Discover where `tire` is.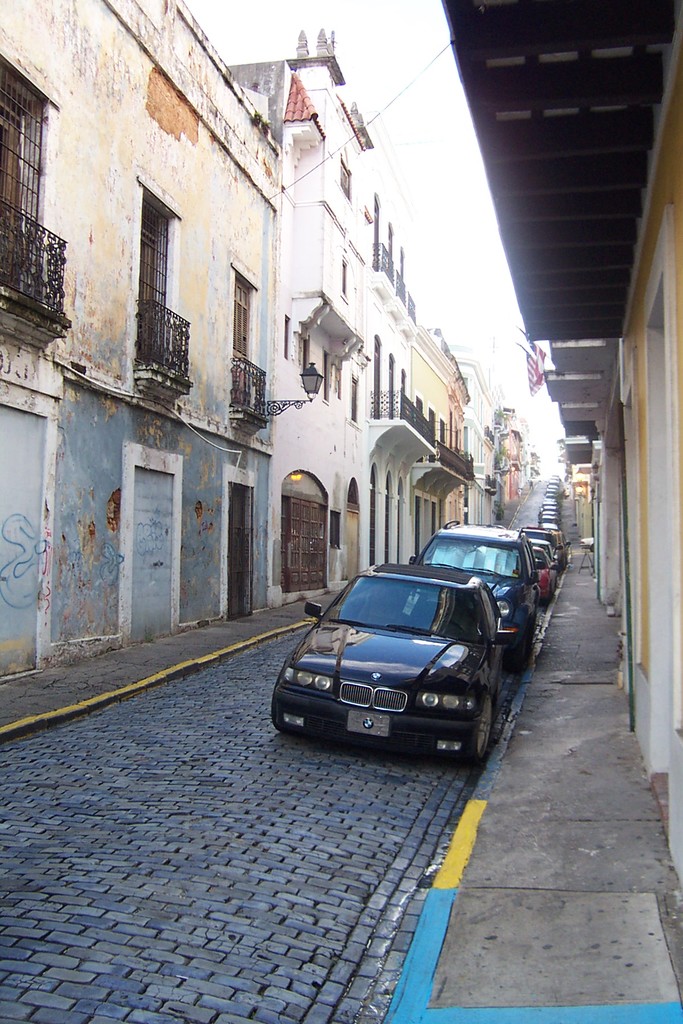
Discovered at l=268, t=676, r=289, b=734.
